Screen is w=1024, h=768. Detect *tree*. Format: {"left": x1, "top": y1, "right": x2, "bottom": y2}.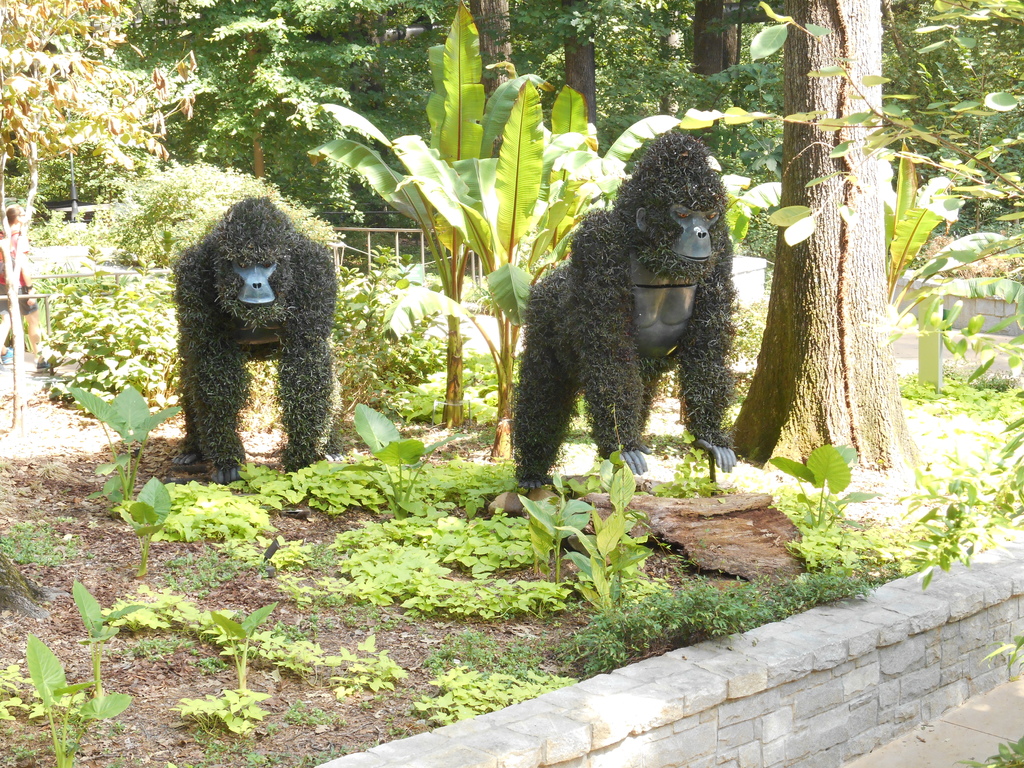
{"left": 505, "top": 0, "right": 621, "bottom": 141}.
